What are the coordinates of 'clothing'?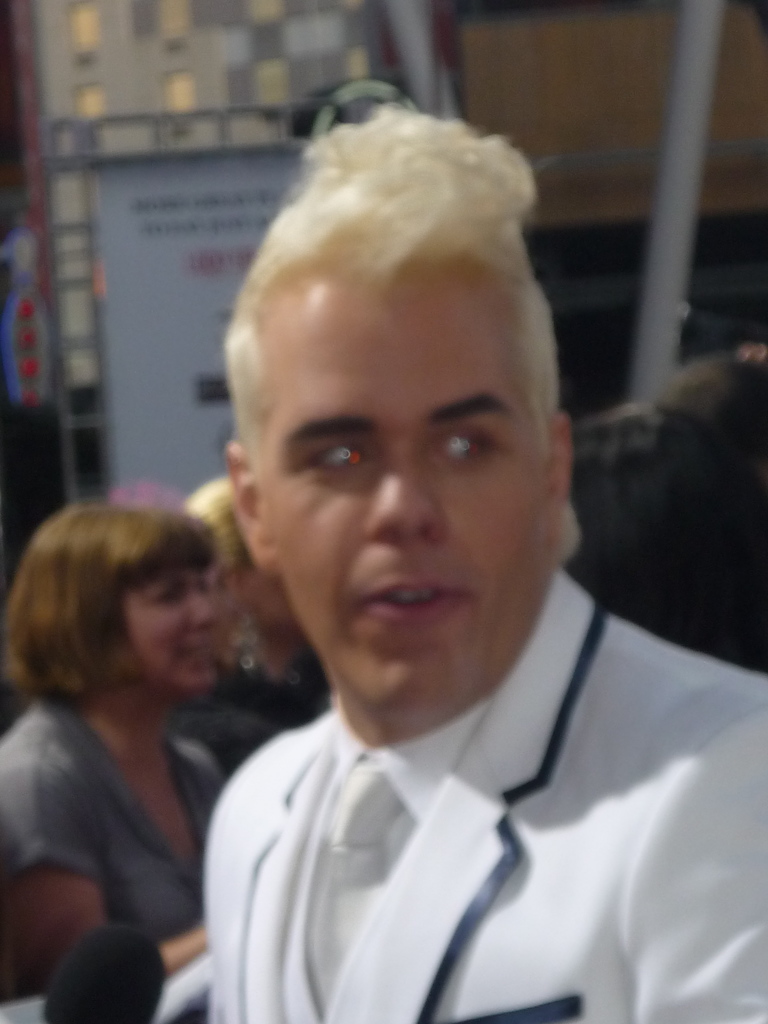
BBox(0, 689, 249, 989).
